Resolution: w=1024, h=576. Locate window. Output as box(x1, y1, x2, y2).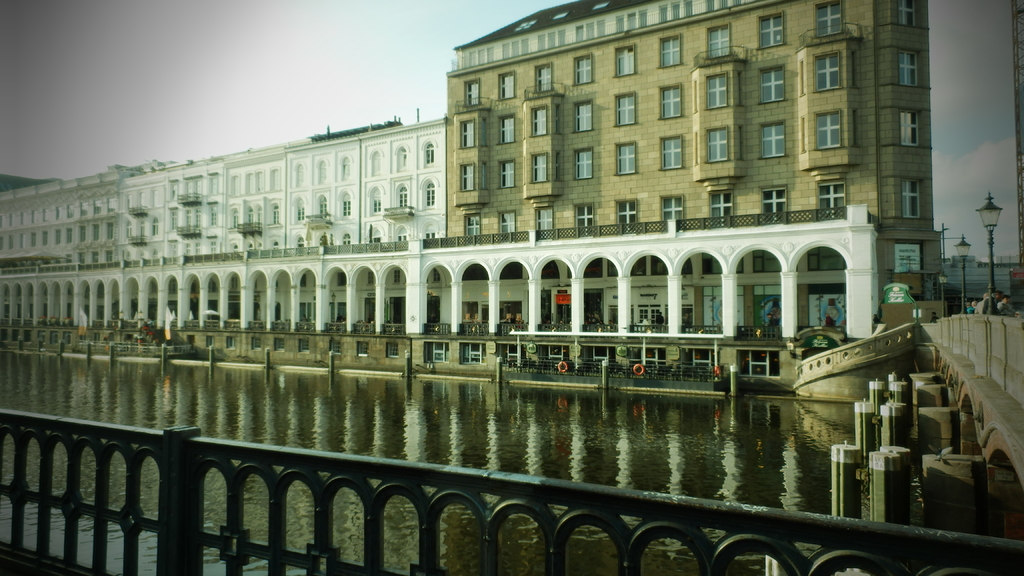
box(760, 61, 786, 107).
